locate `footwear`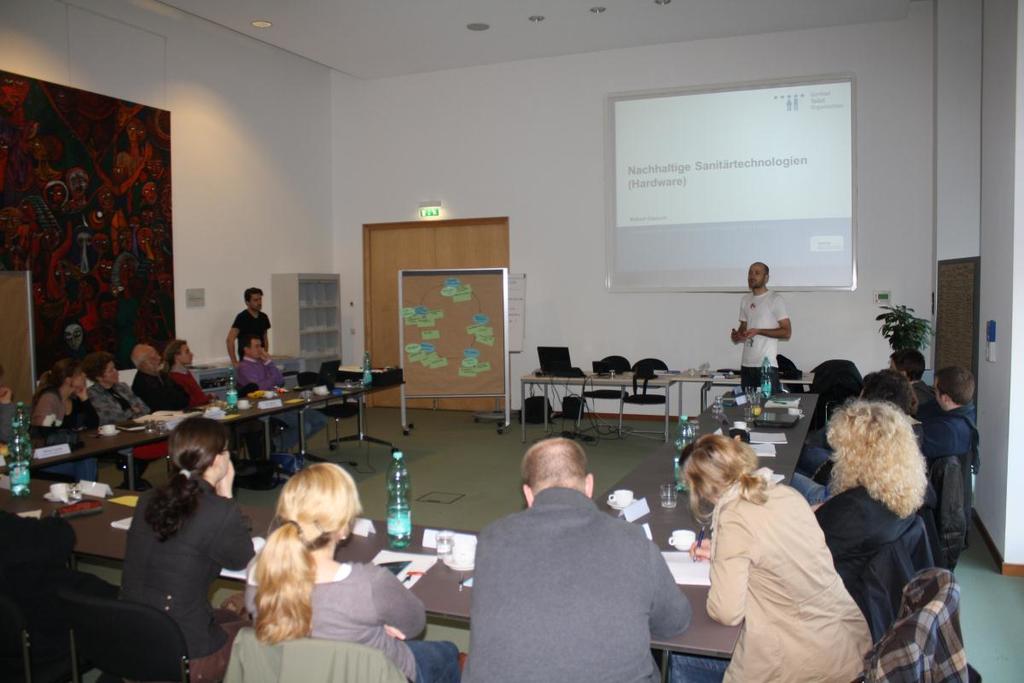
121 475 138 494
